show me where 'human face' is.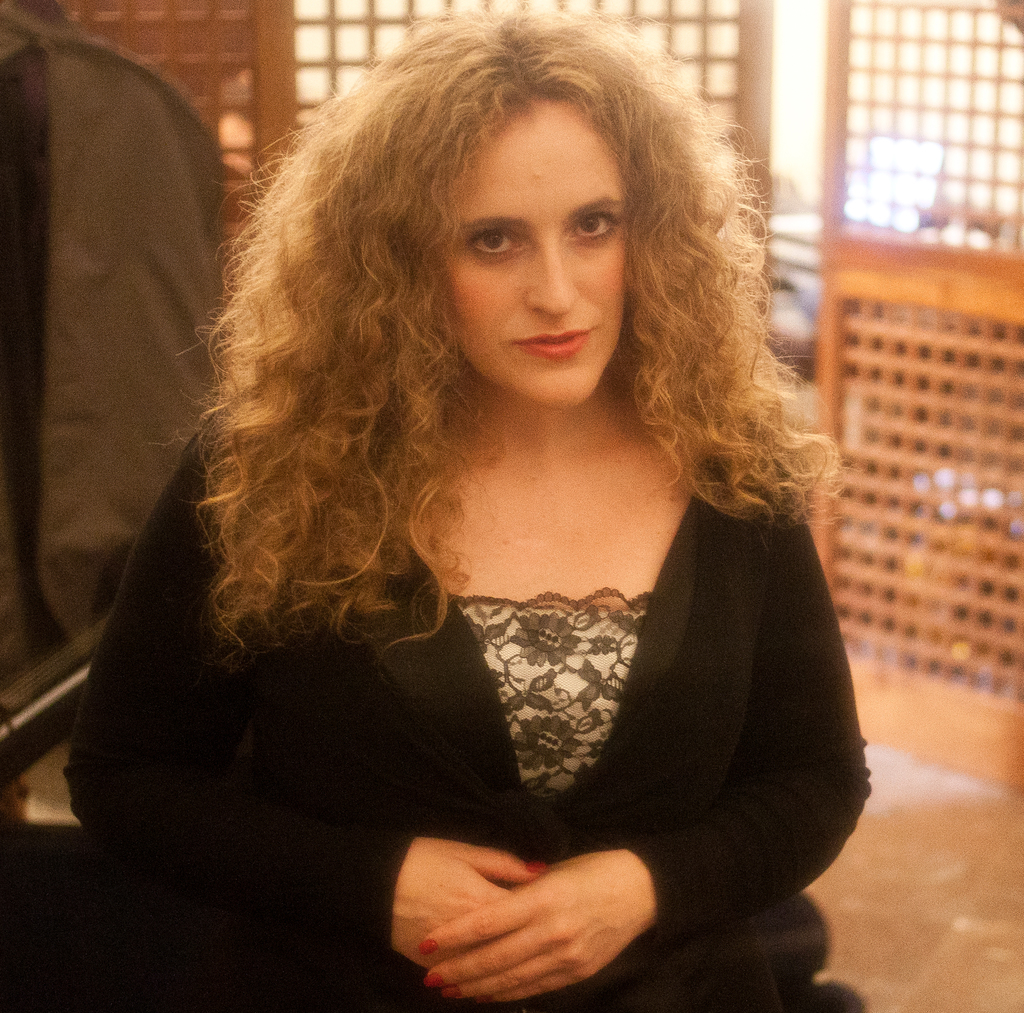
'human face' is at crop(434, 82, 650, 409).
